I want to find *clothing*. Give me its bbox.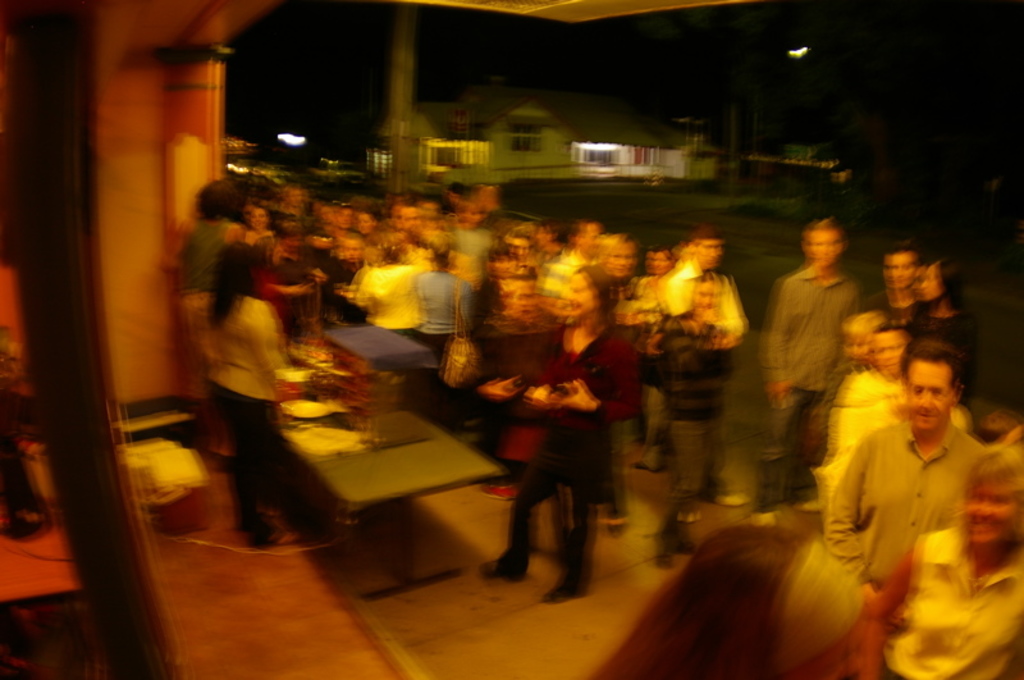
box(759, 259, 879, 555).
